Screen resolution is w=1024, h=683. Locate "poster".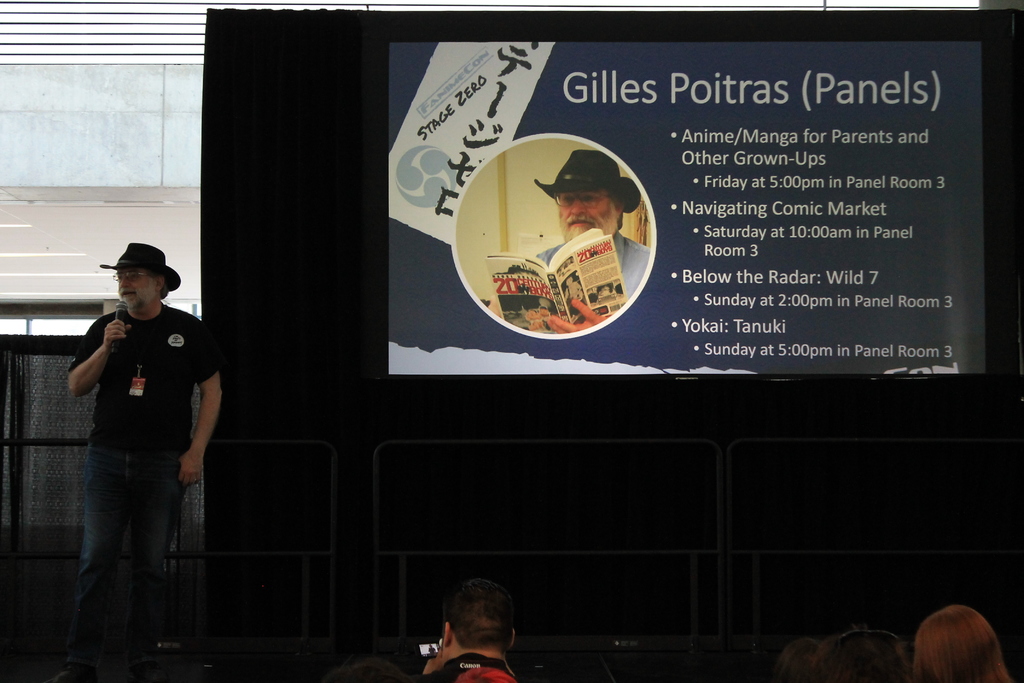
384,40,985,374.
